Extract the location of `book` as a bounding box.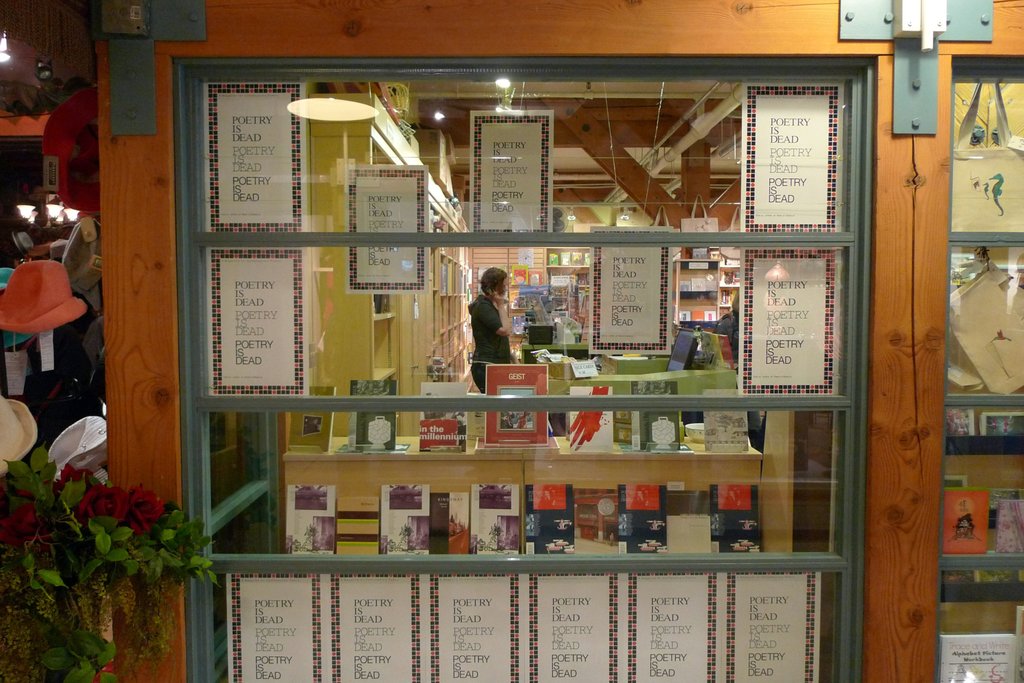
select_region(561, 384, 615, 451).
